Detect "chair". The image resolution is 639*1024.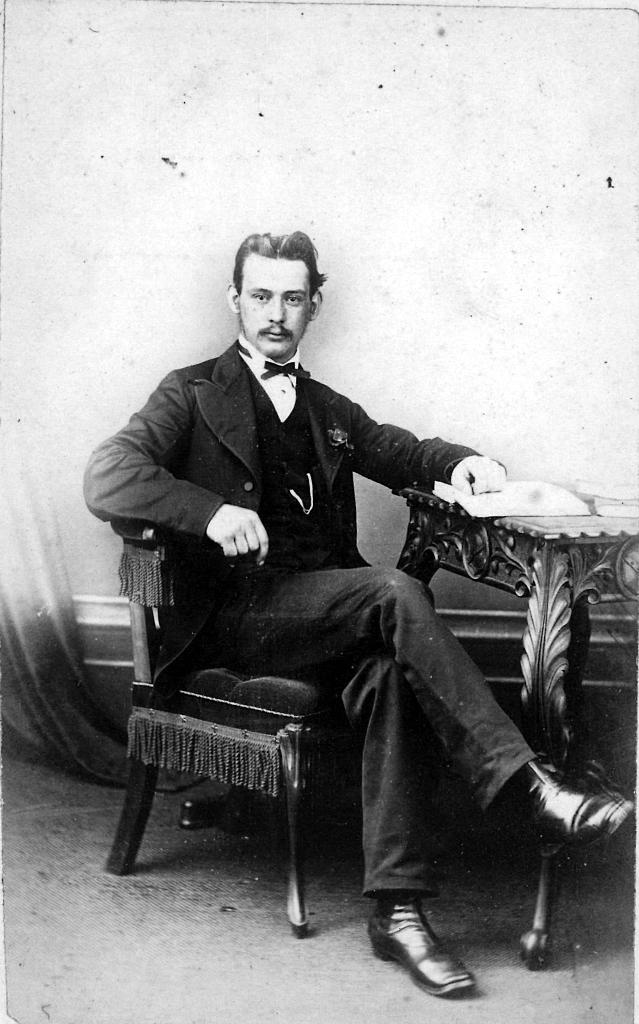
locate(75, 512, 348, 937).
